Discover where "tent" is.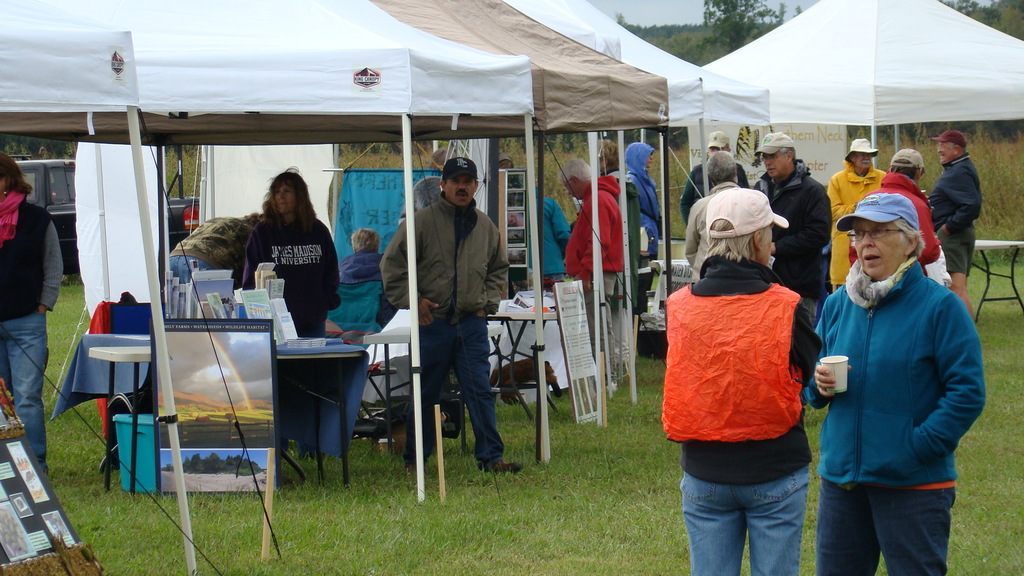
Discovered at rect(693, 0, 1023, 175).
